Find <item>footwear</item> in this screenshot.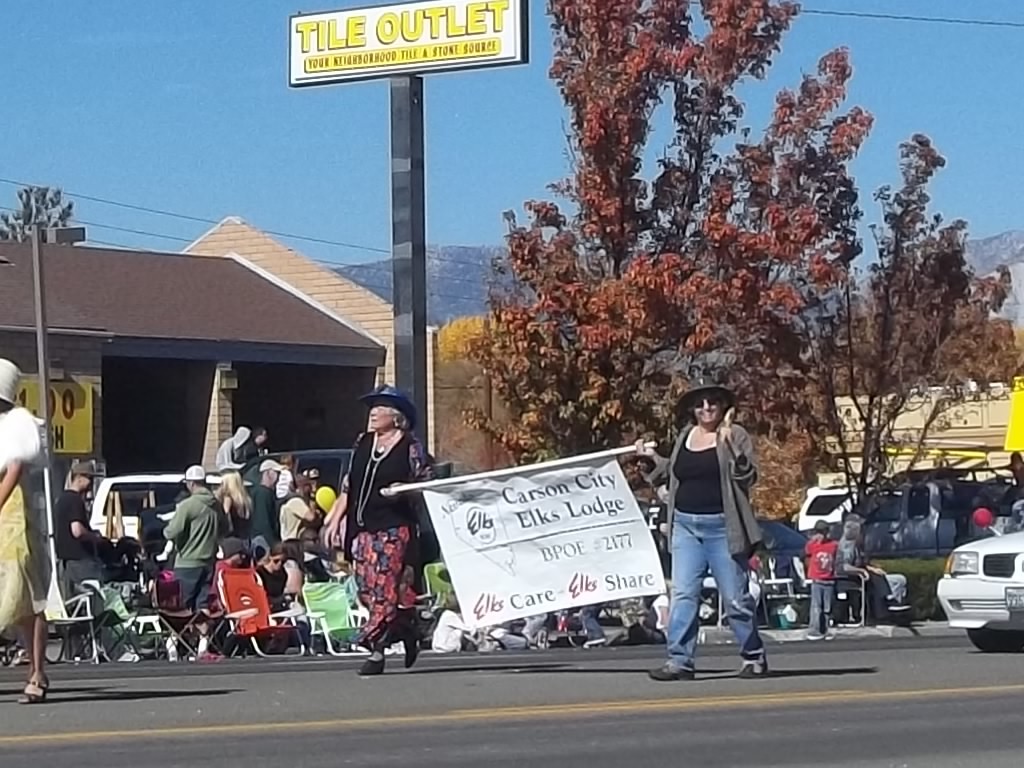
The bounding box for <item>footwear</item> is l=750, t=648, r=773, b=676.
